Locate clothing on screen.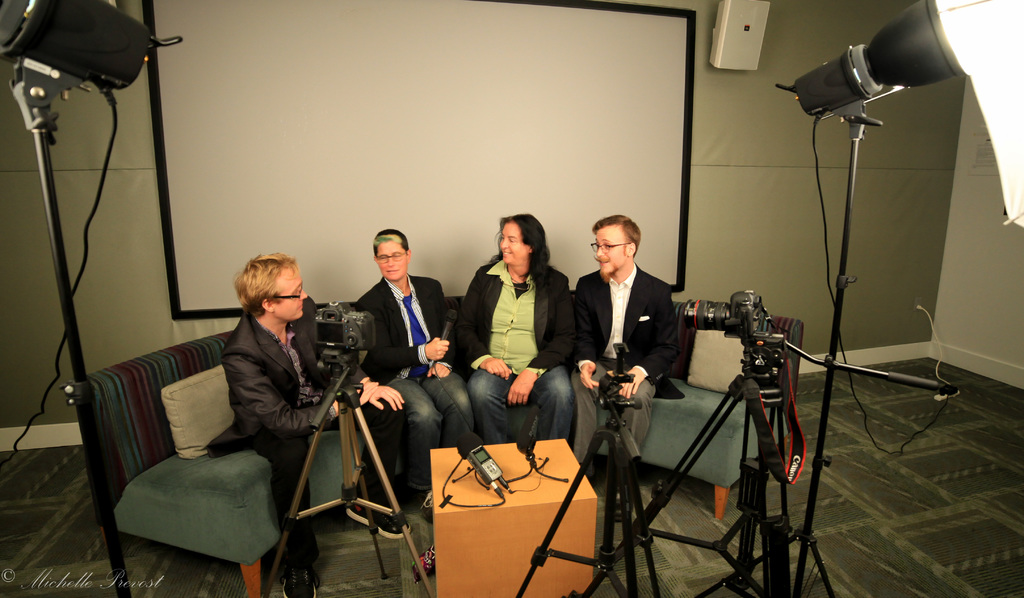
On screen at BBox(362, 270, 474, 521).
